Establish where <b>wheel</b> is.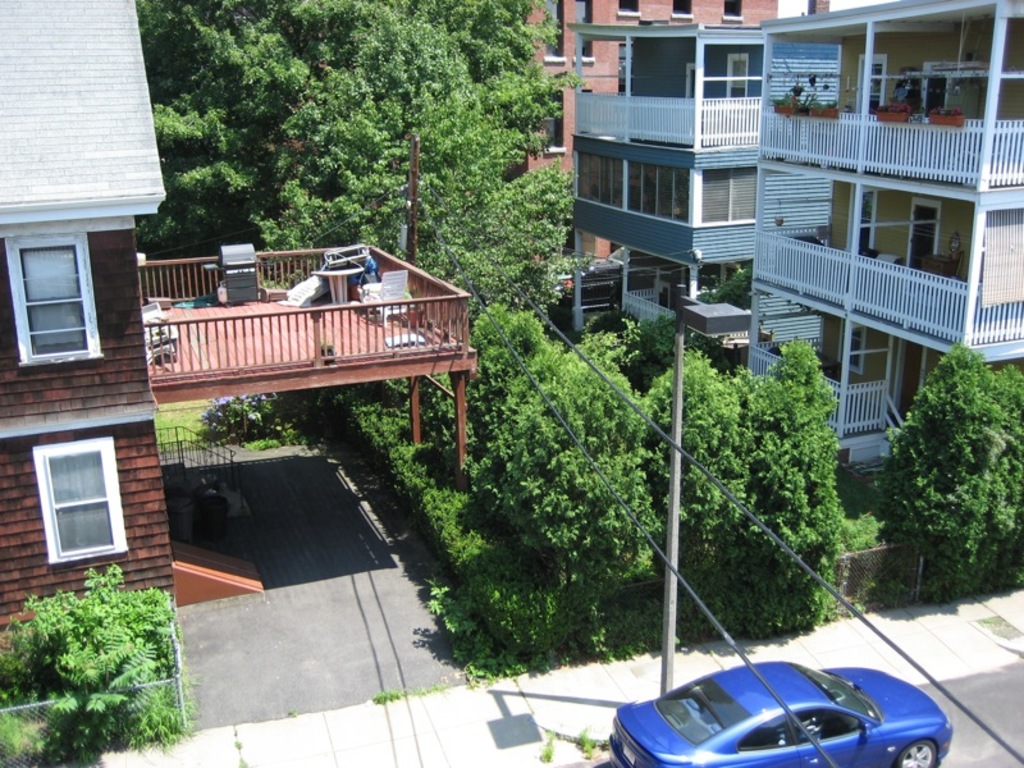
Established at 895:737:934:767.
